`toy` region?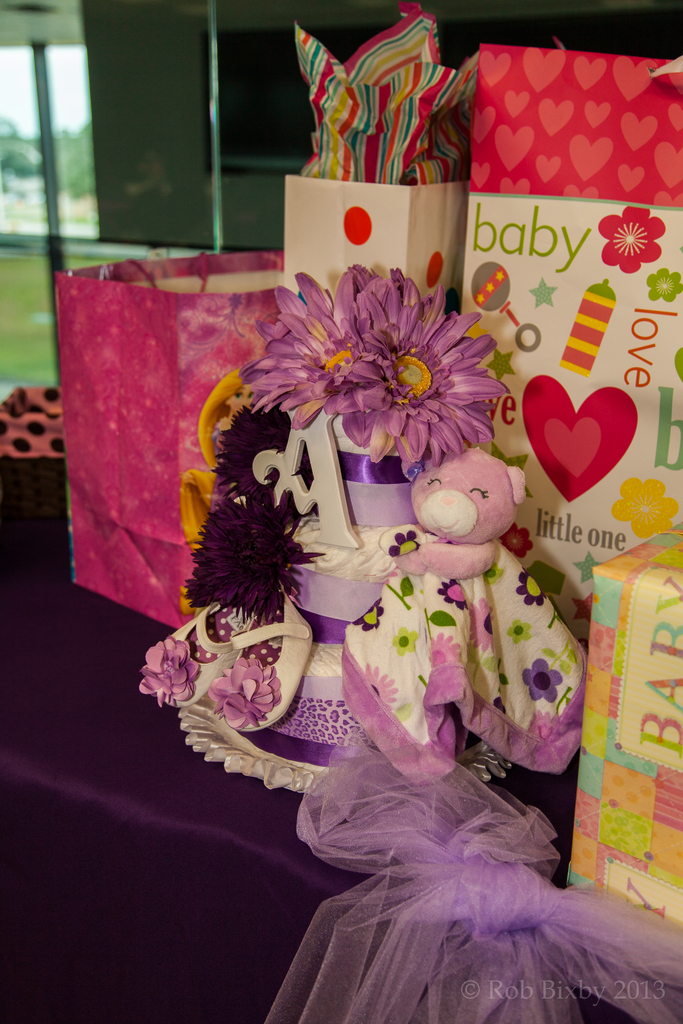
x1=325, y1=440, x2=587, y2=806
